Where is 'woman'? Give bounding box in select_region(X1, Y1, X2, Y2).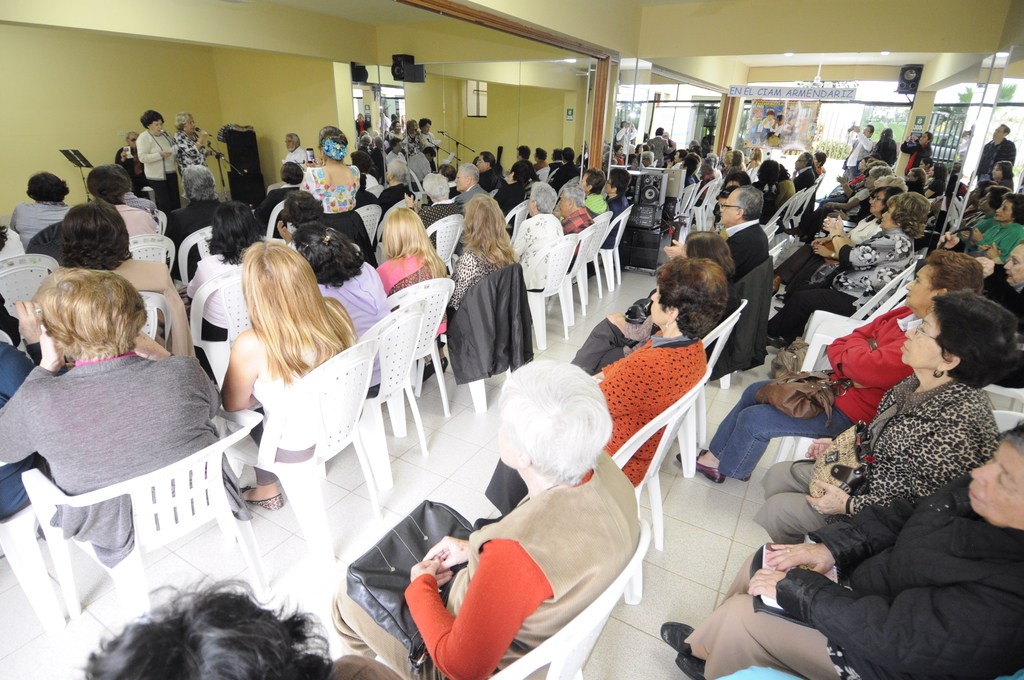
select_region(180, 231, 367, 508).
